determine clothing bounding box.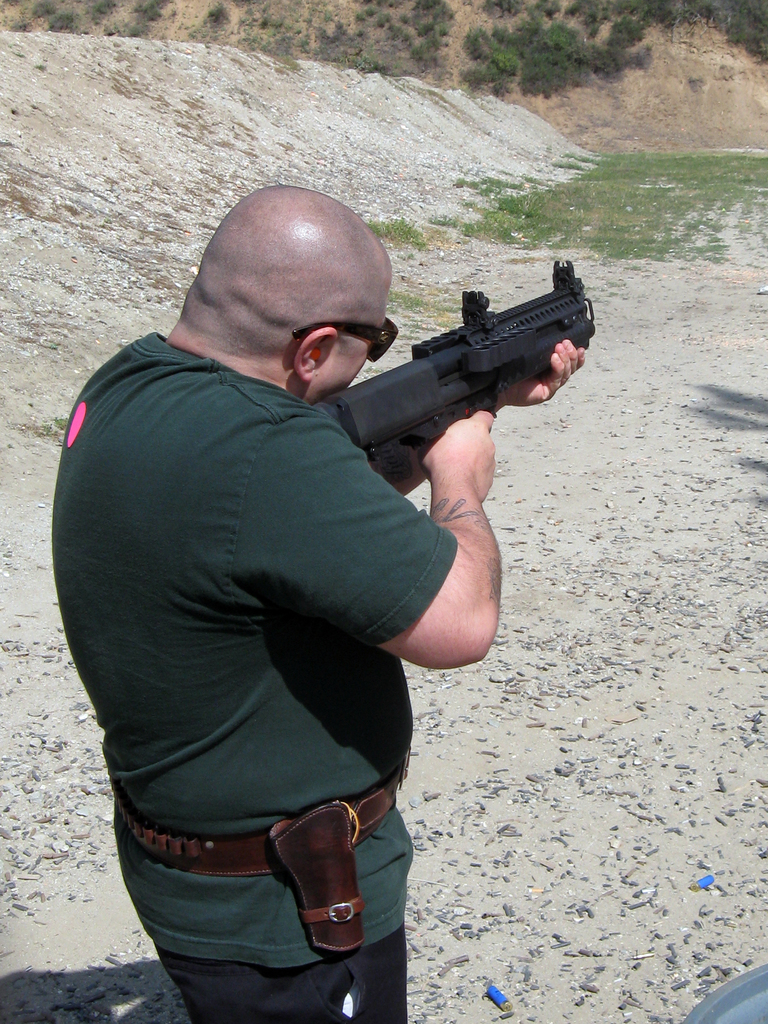
Determined: <region>52, 331, 456, 1023</region>.
